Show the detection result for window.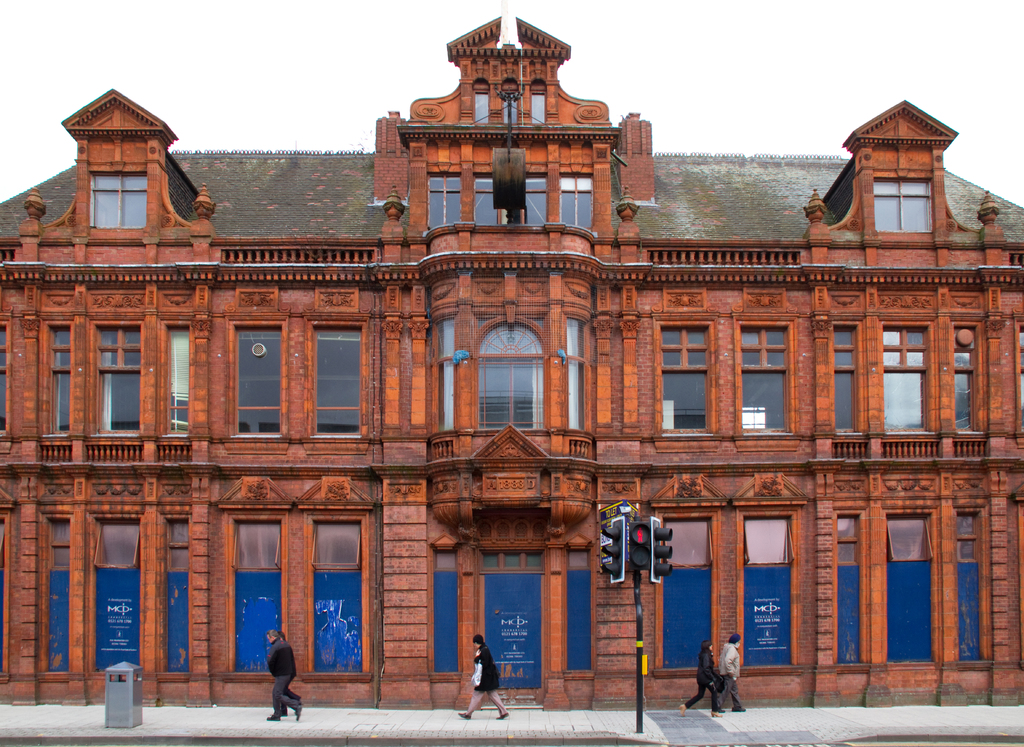
region(227, 323, 283, 441).
